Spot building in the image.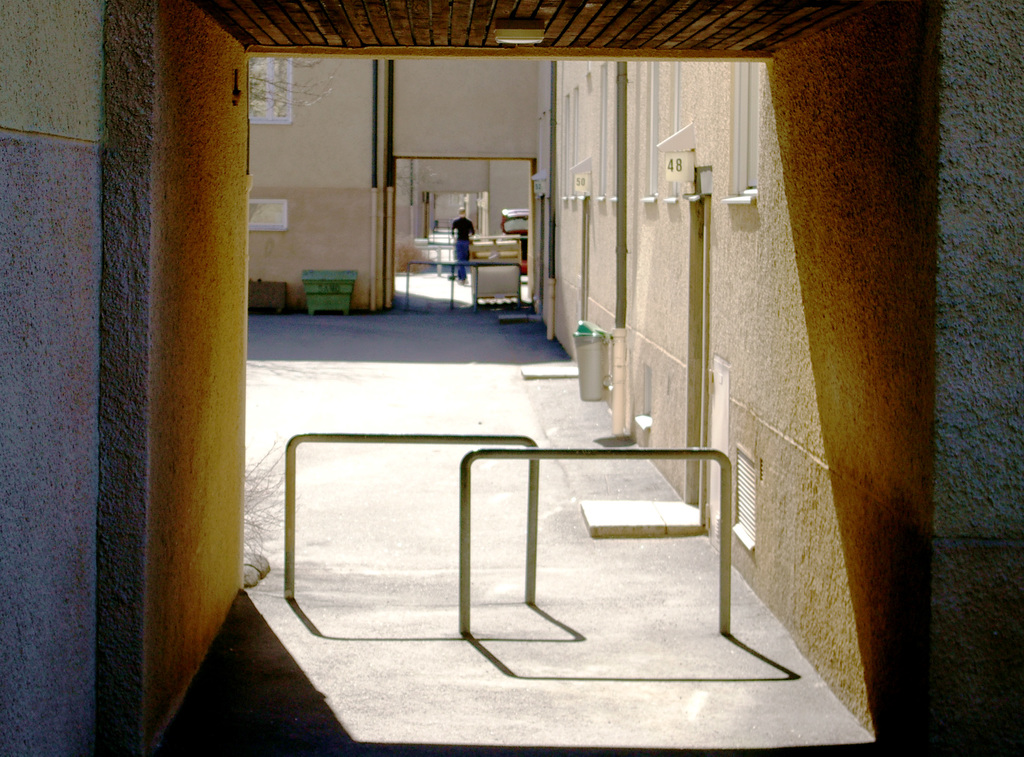
building found at (left=0, top=0, right=1023, bottom=756).
